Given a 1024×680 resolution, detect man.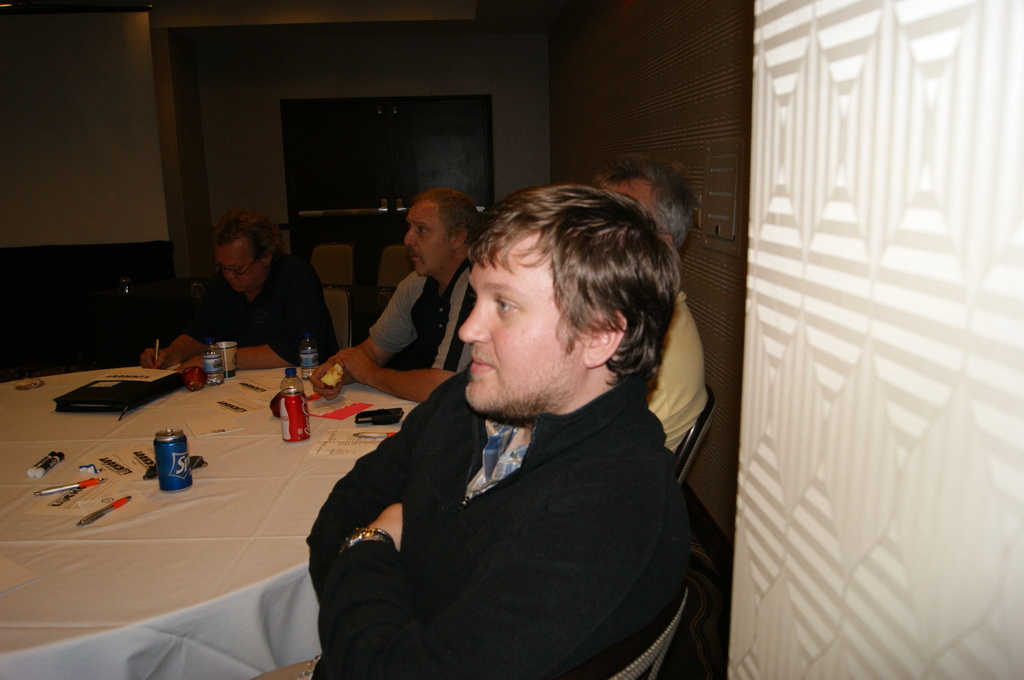
<region>588, 158, 708, 453</region>.
